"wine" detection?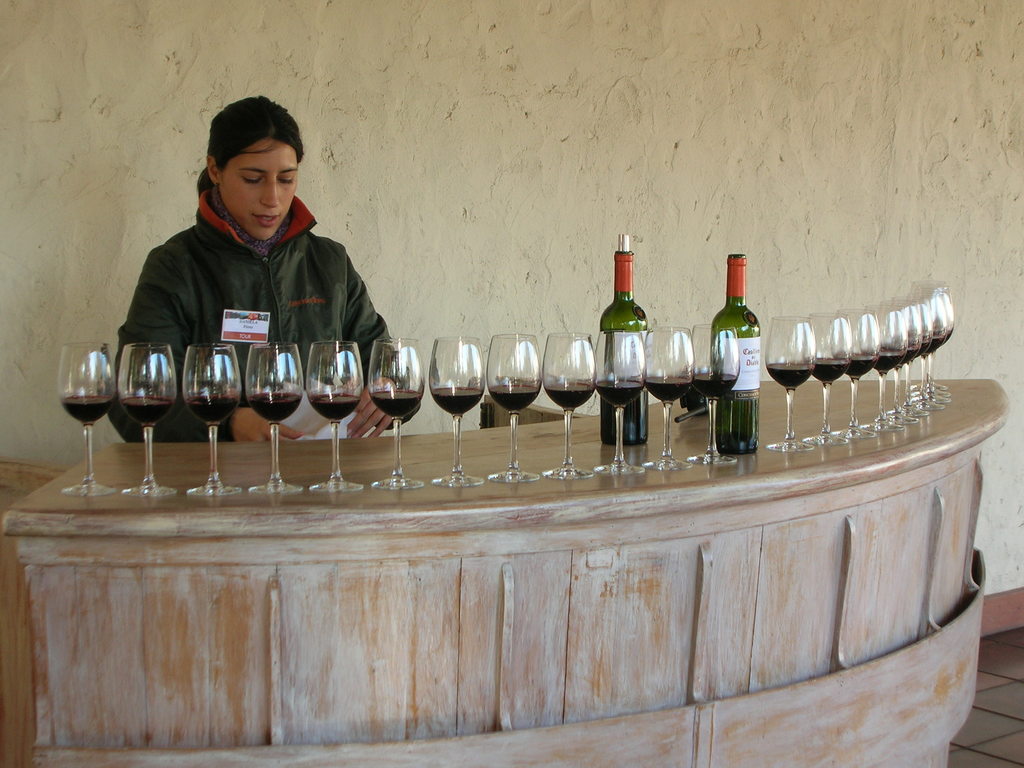
(x1=908, y1=344, x2=922, y2=360)
